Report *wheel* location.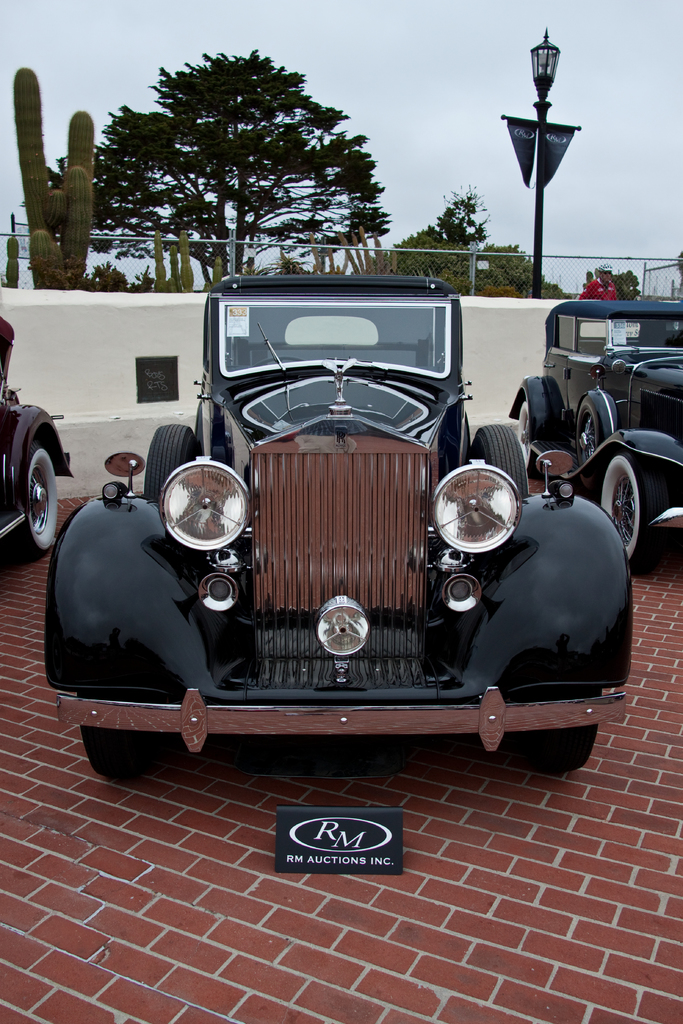
Report: {"left": 571, "top": 390, "right": 623, "bottom": 461}.
